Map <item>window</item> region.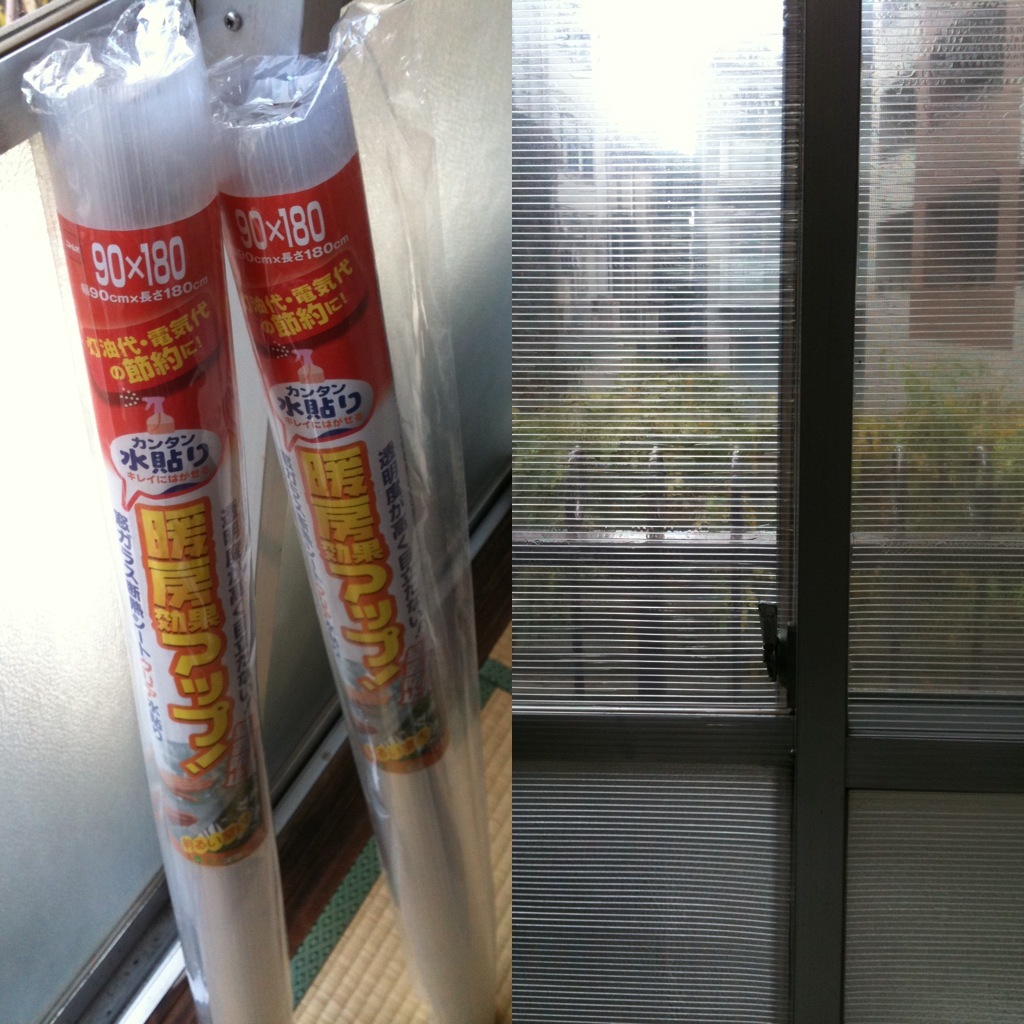
Mapped to rect(0, 0, 512, 1023).
